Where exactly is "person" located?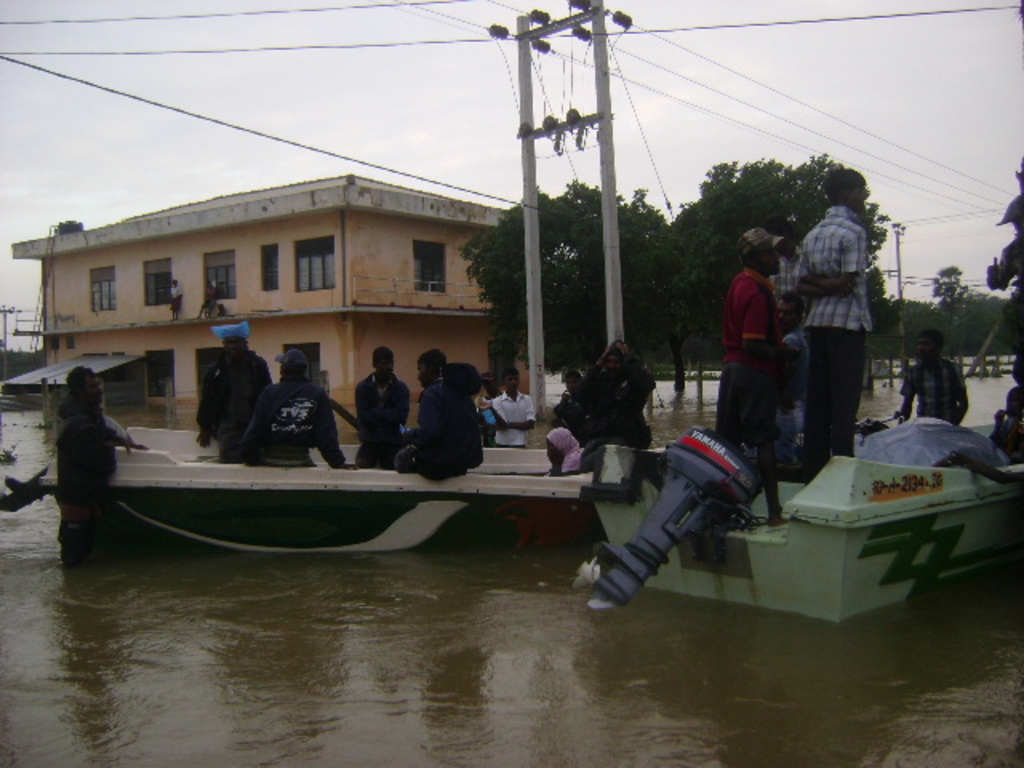
Its bounding box is (787,163,875,483).
